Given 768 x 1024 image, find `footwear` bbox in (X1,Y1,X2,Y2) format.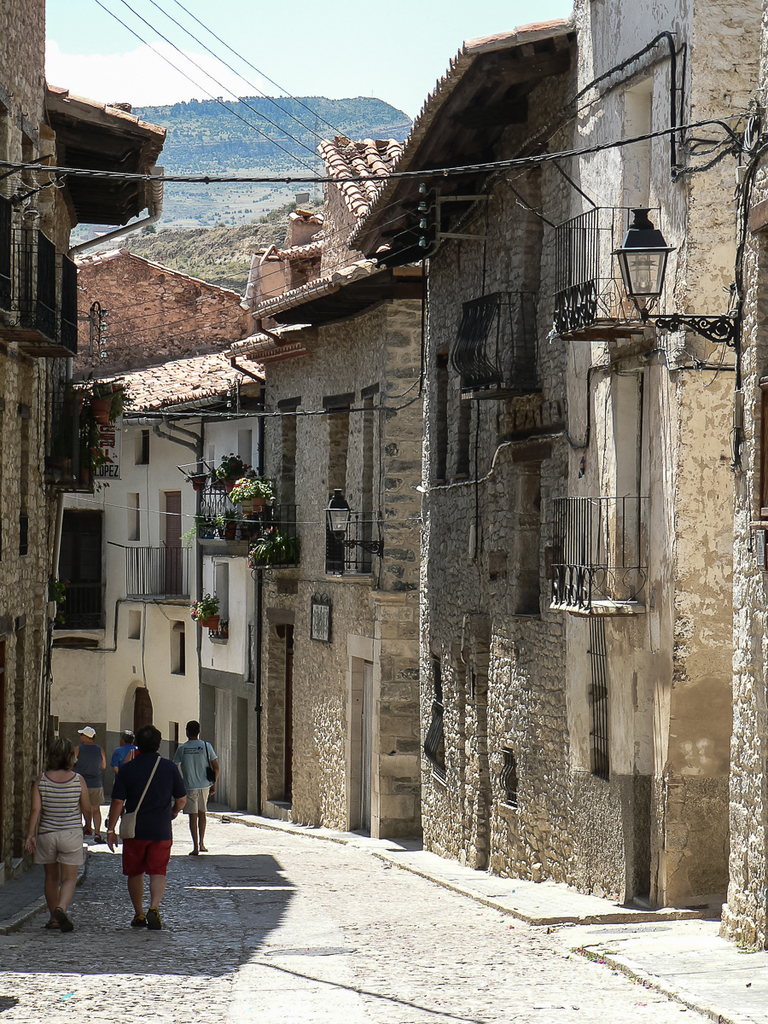
(44,909,56,921).
